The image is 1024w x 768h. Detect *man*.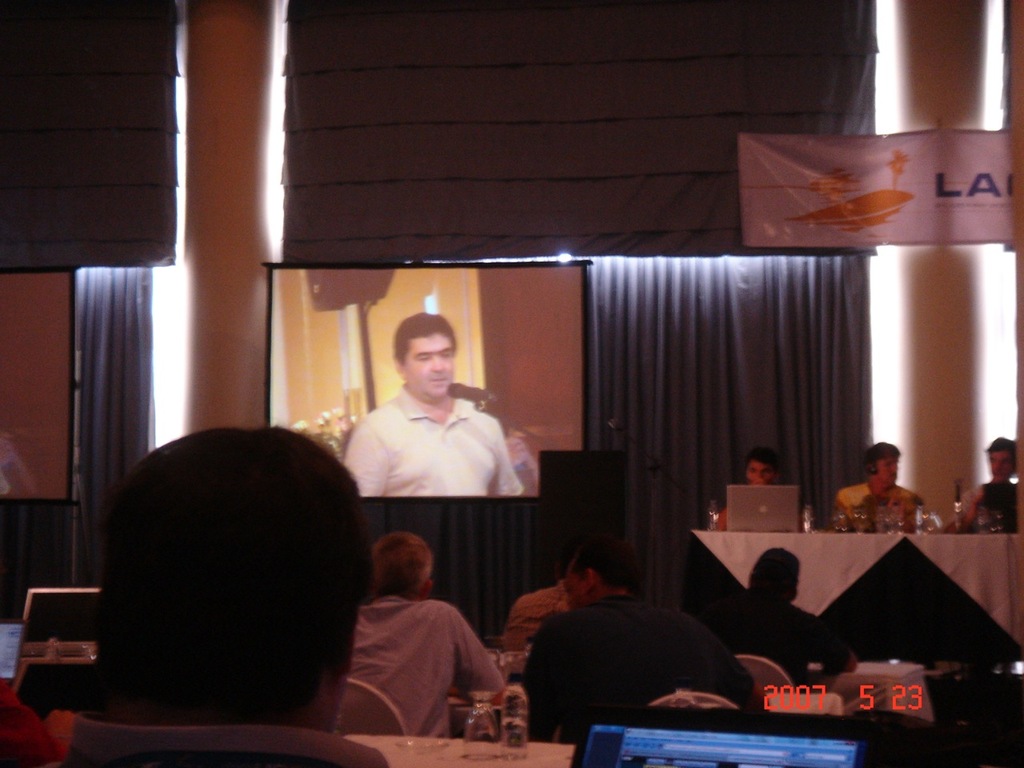
Detection: bbox(69, 426, 365, 735).
